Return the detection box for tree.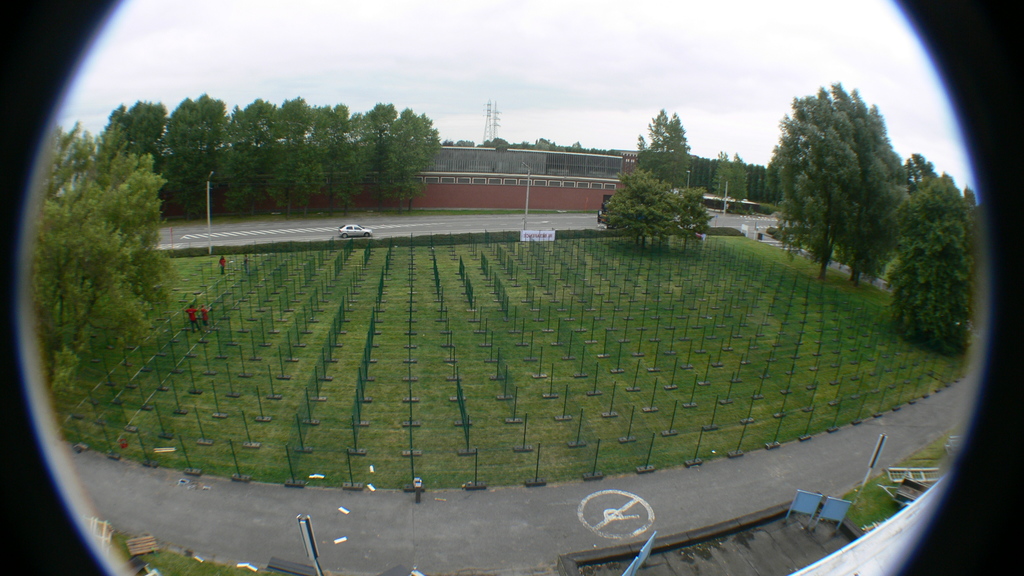
x1=634, y1=109, x2=692, y2=191.
